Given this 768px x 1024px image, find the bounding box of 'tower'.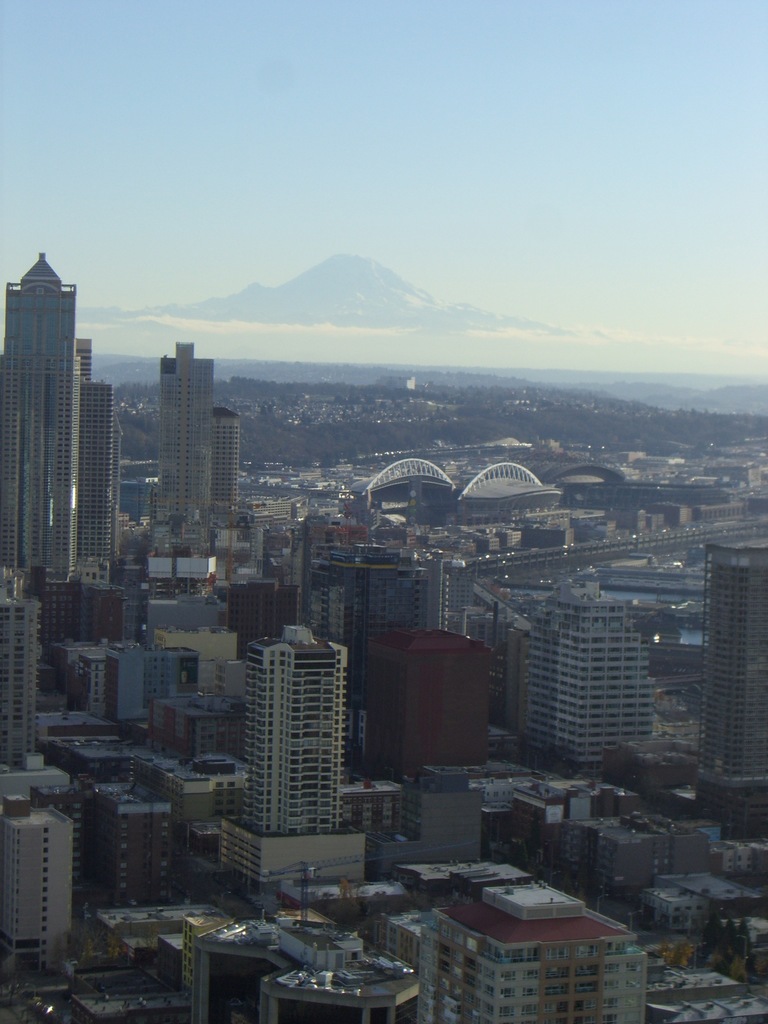
locate(216, 395, 239, 521).
